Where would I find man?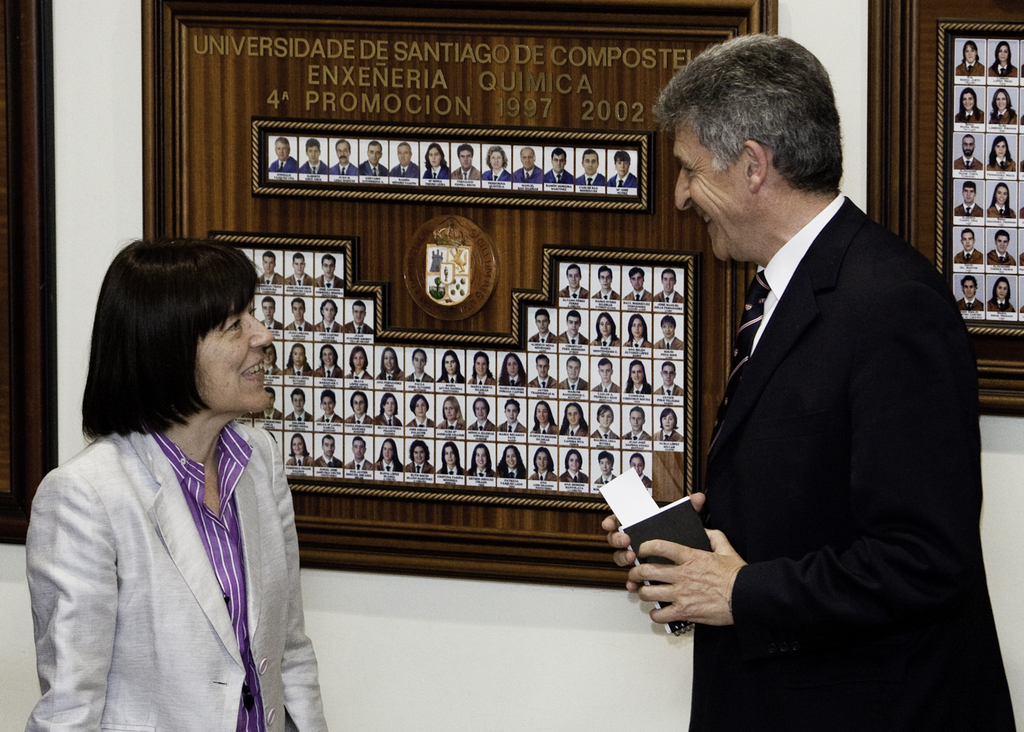
At <box>559,311,589,344</box>.
